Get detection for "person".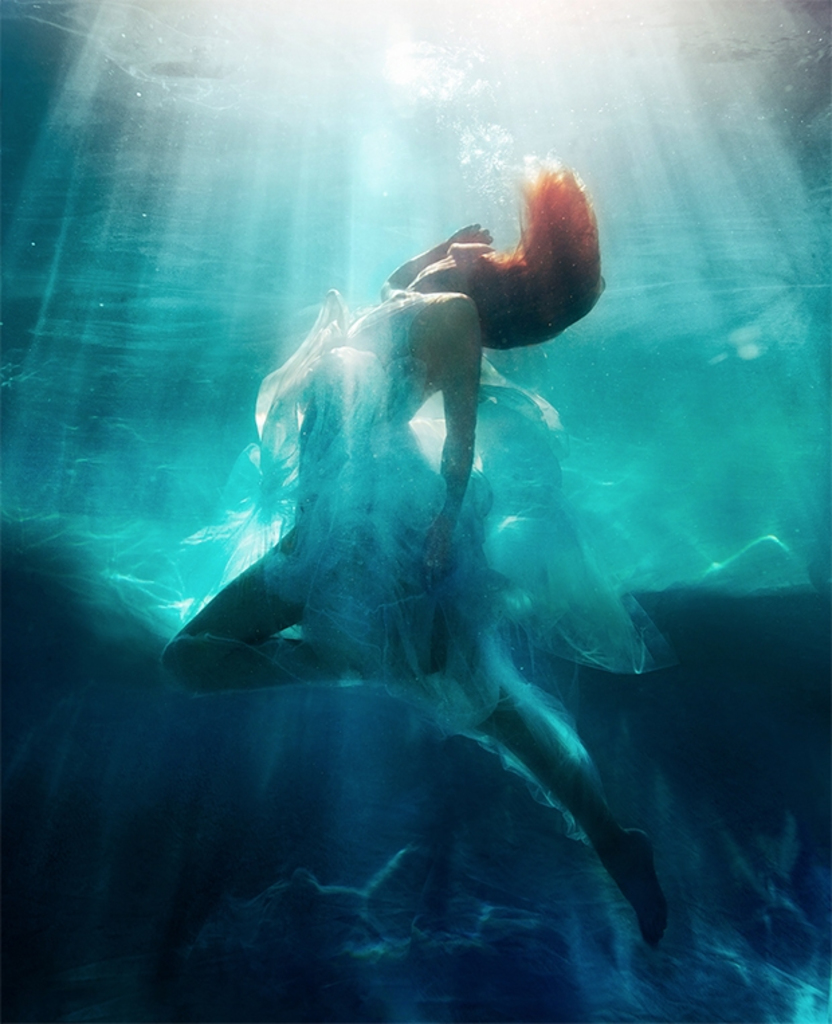
Detection: x1=170, y1=169, x2=668, y2=948.
